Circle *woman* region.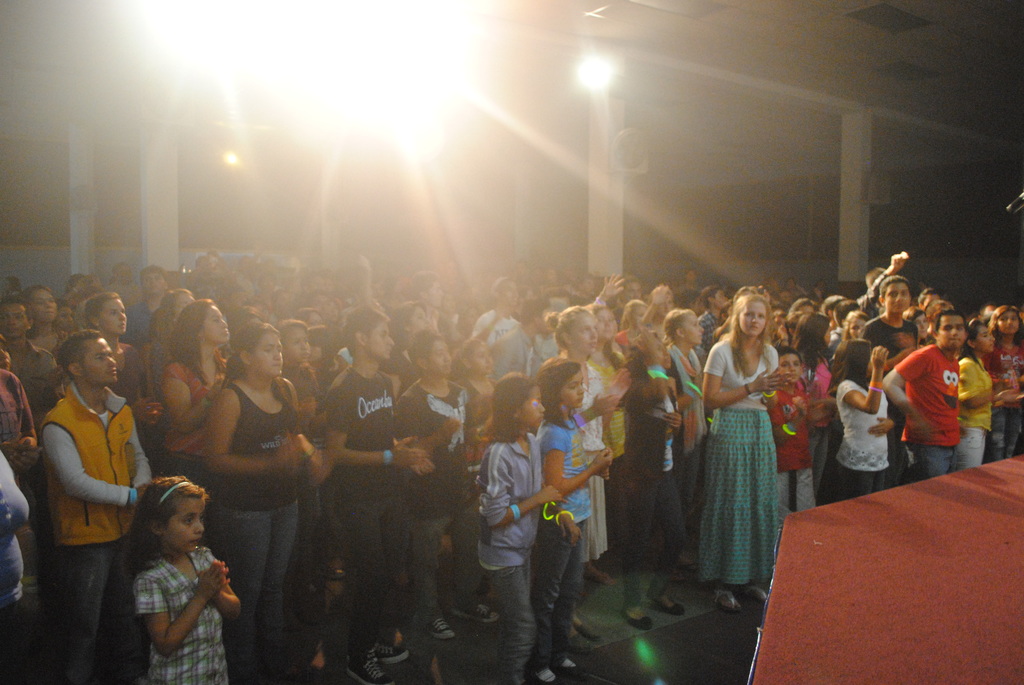
Region: [left=26, top=284, right=67, bottom=359].
